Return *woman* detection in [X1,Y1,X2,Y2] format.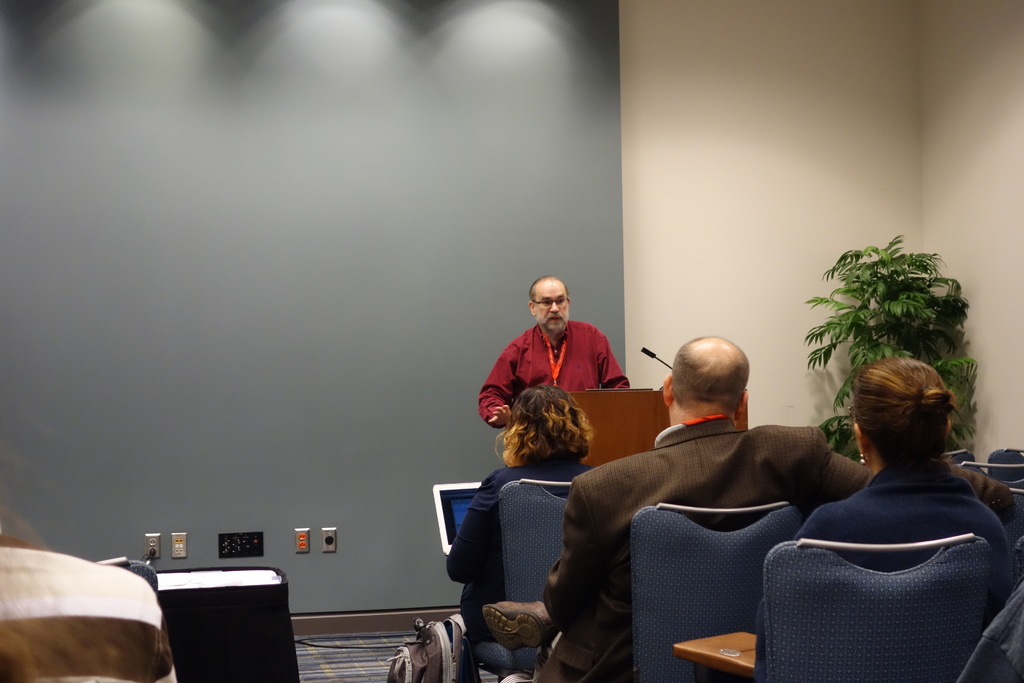
[754,362,1012,614].
